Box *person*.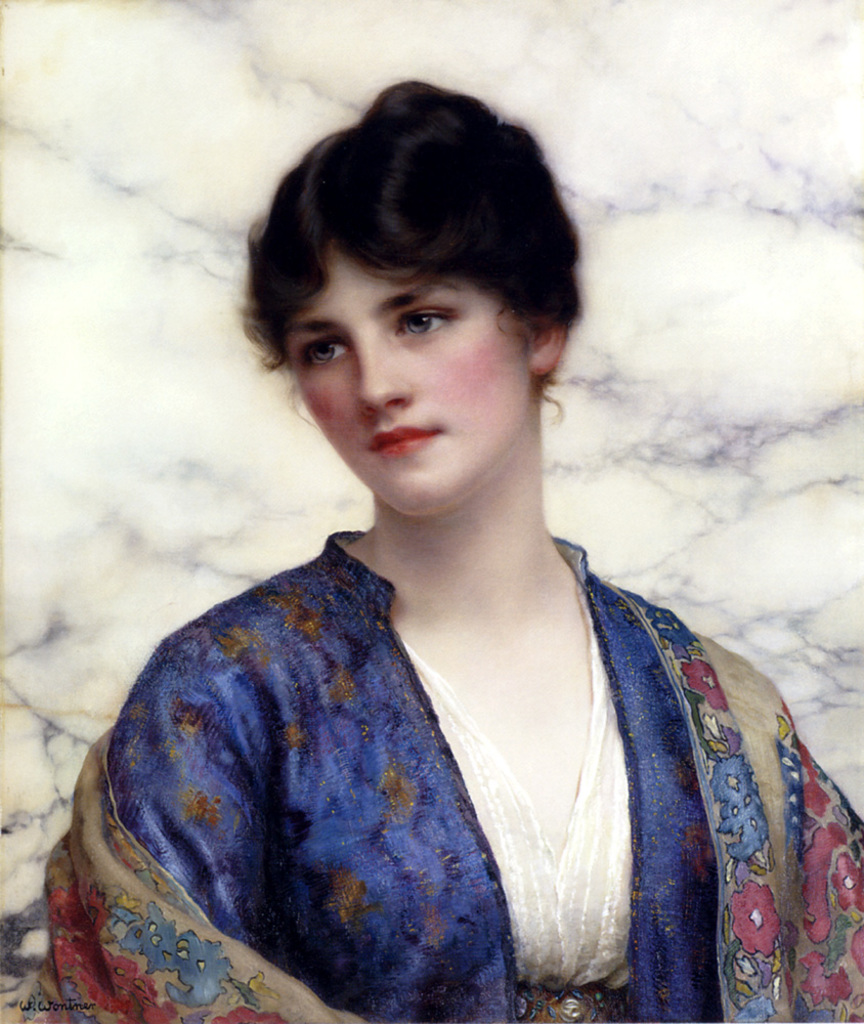
crop(24, 80, 863, 1023).
